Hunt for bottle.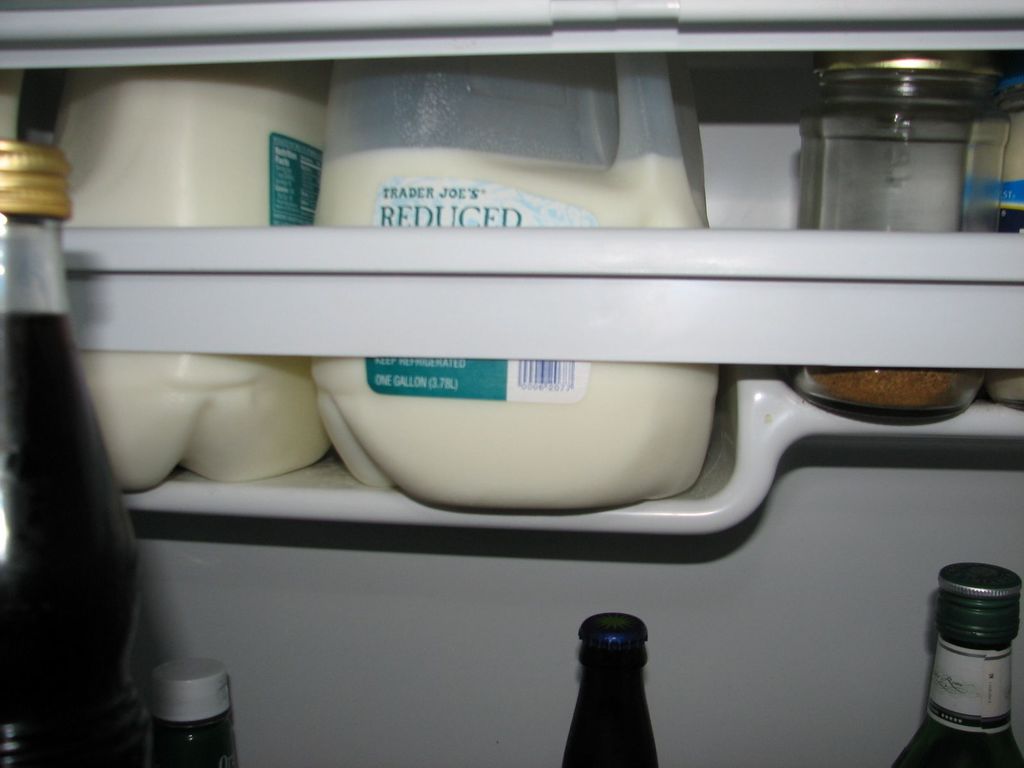
Hunted down at [154,657,242,767].
